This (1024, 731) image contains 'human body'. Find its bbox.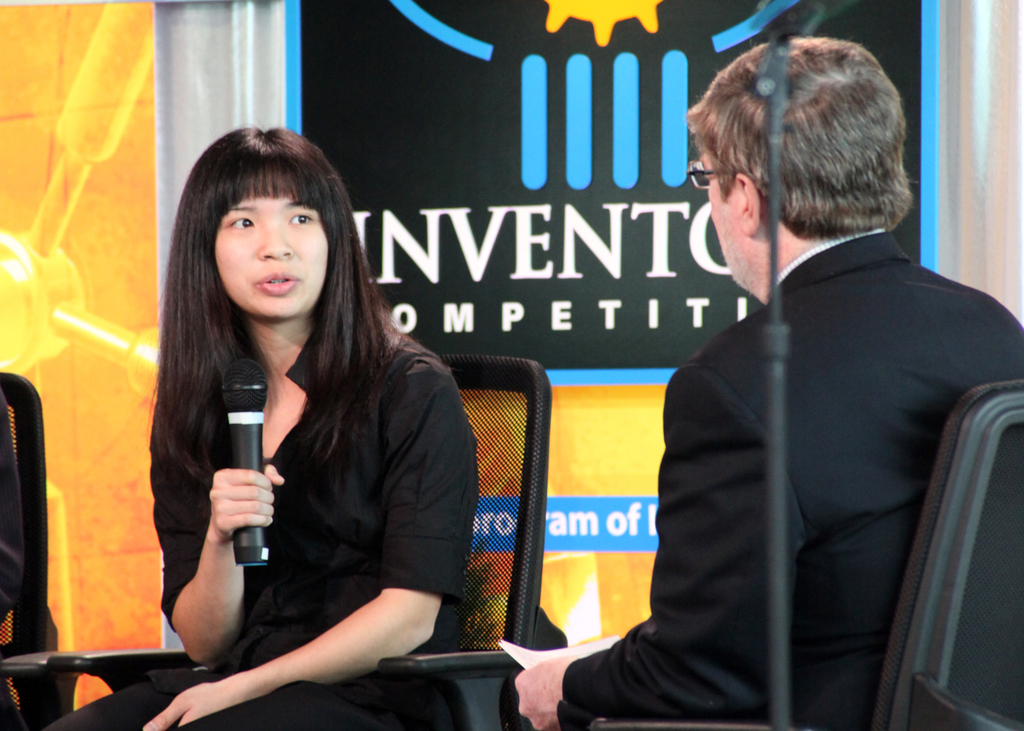
513 32 1023 730.
